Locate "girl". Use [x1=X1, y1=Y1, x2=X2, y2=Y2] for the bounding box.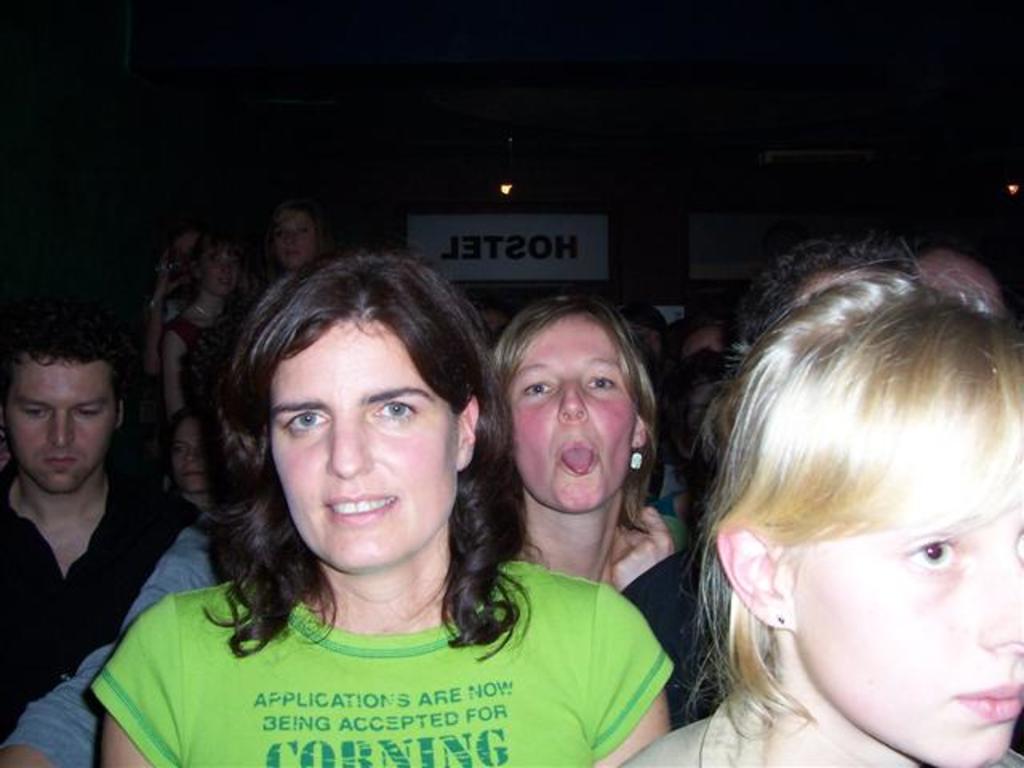
[x1=610, y1=240, x2=1022, y2=766].
